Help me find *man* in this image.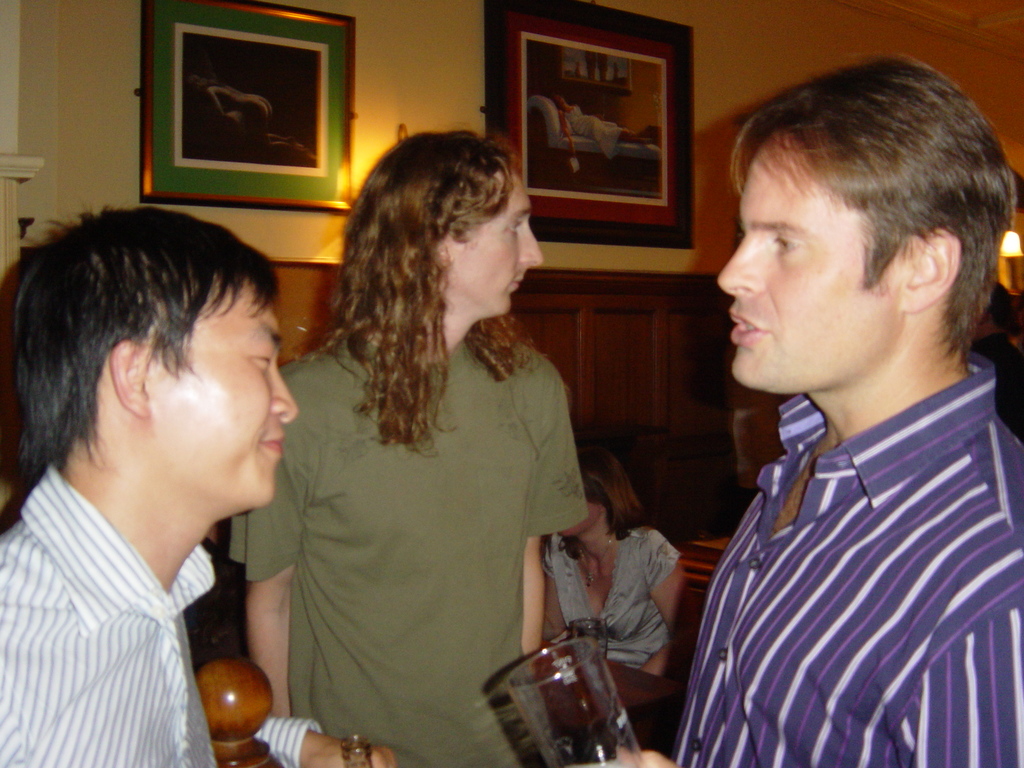
Found it: select_region(630, 44, 1023, 750).
